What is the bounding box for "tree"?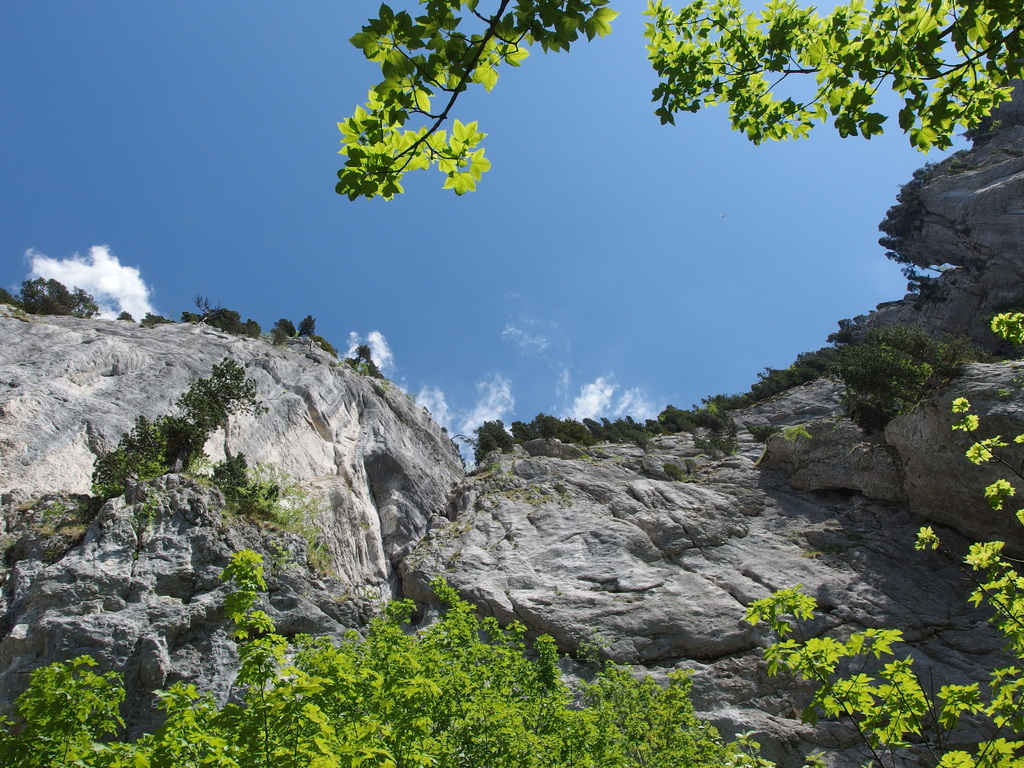
left=140, top=306, right=175, bottom=327.
